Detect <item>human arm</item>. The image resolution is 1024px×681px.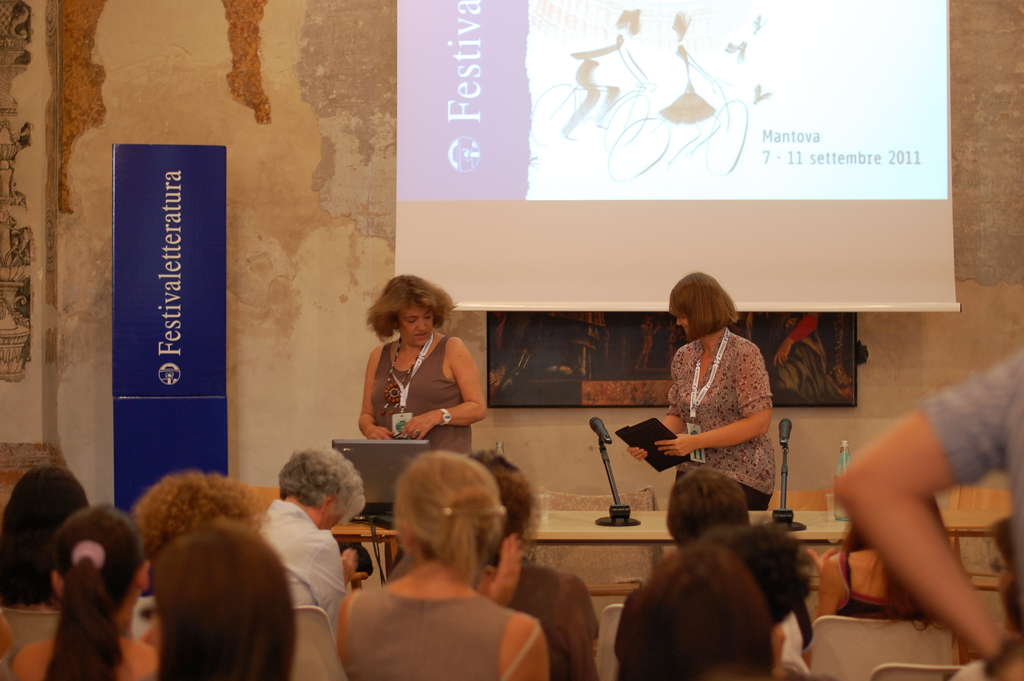
select_region(399, 336, 488, 439).
